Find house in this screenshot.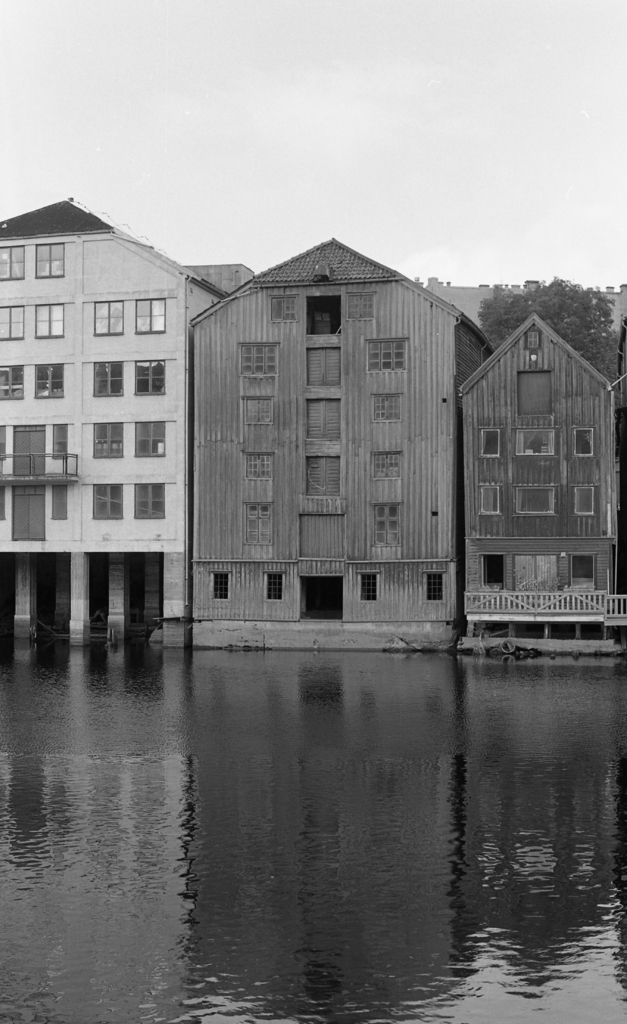
The bounding box for house is [left=0, top=197, right=264, bottom=564].
